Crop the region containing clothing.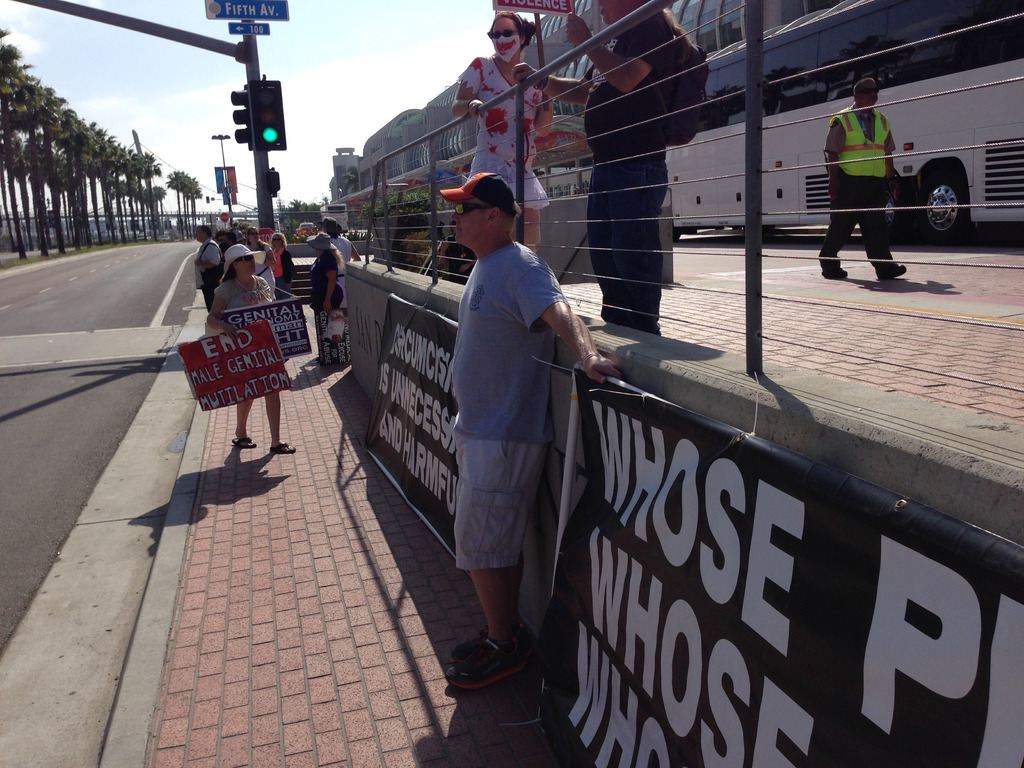
Crop region: x1=189, y1=225, x2=298, y2=390.
